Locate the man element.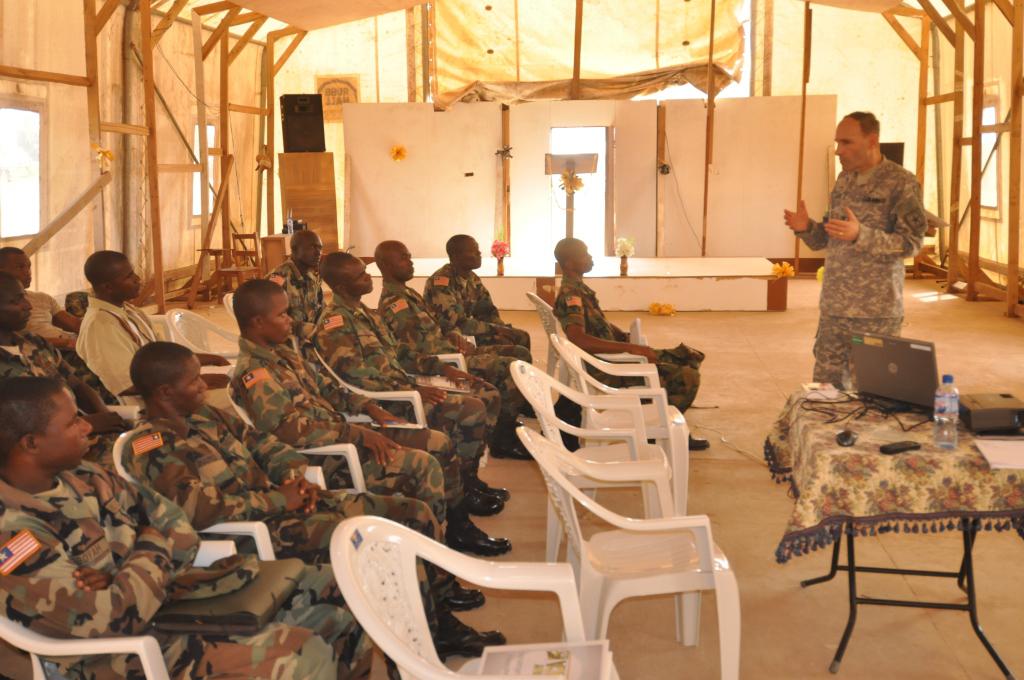
Element bbox: 546, 232, 717, 453.
